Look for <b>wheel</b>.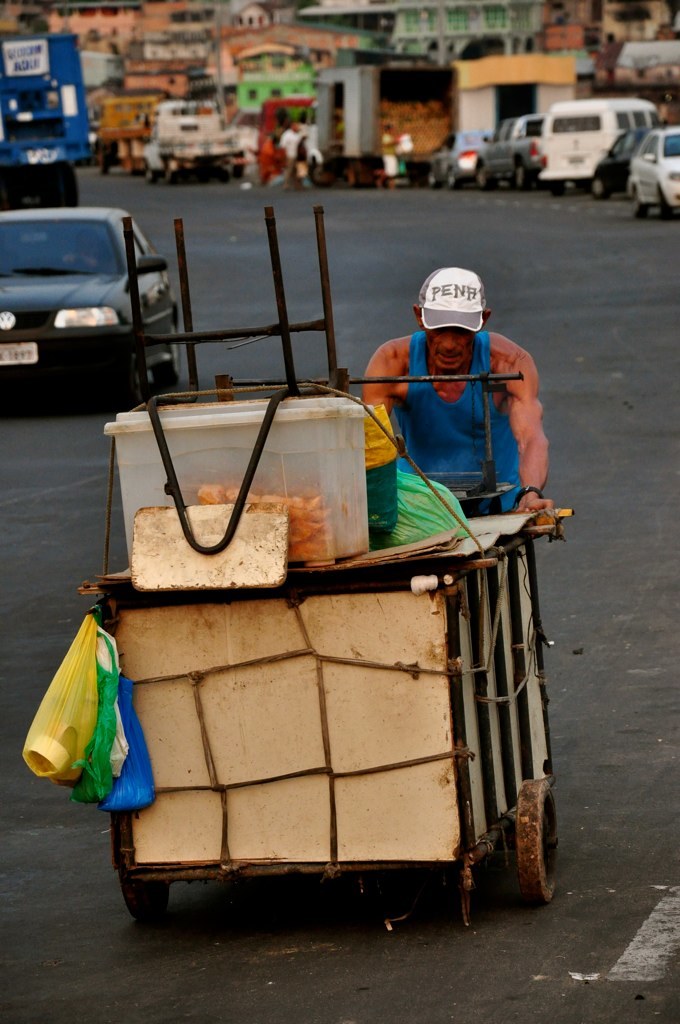
Found: (166,326,186,397).
